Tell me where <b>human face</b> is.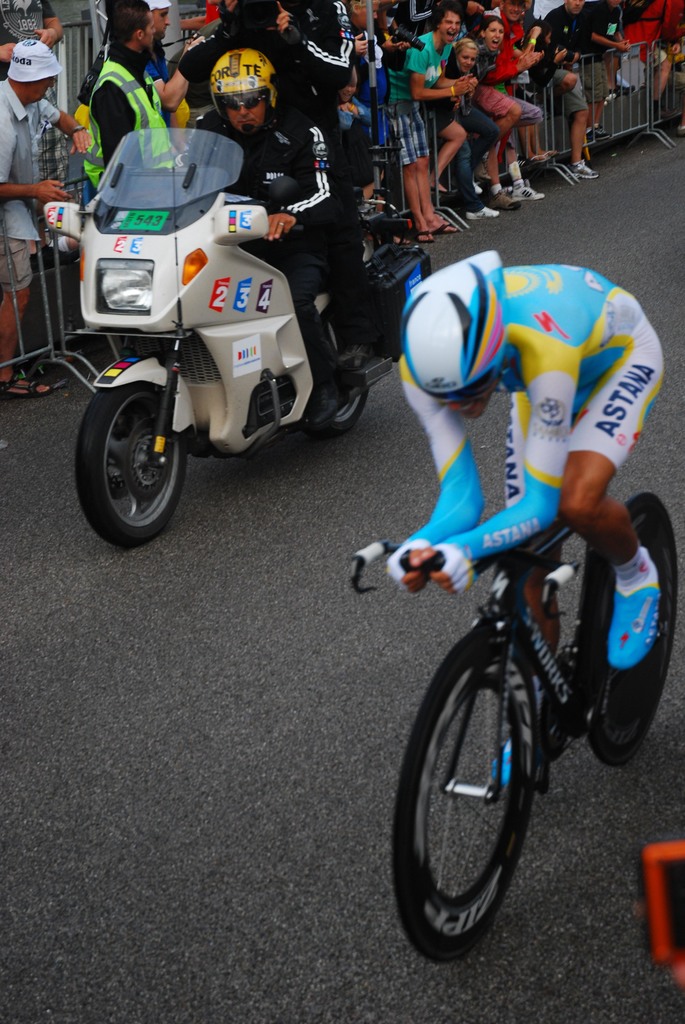
<b>human face</b> is at {"left": 141, "top": 15, "right": 155, "bottom": 49}.
